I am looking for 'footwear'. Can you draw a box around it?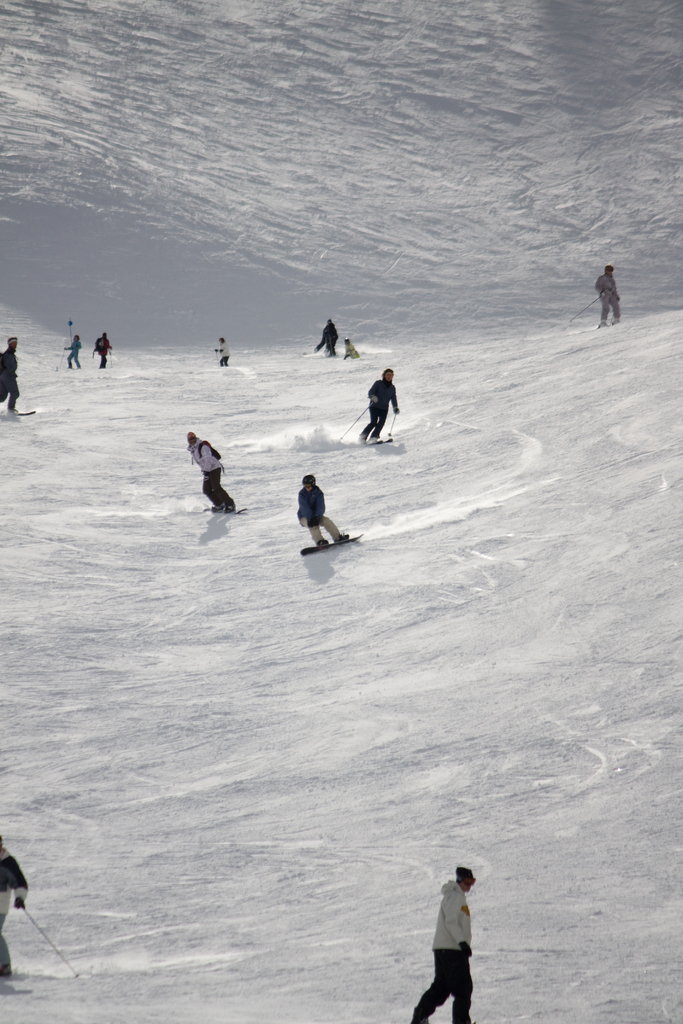
Sure, the bounding box is {"left": 368, "top": 436, "right": 382, "bottom": 444}.
